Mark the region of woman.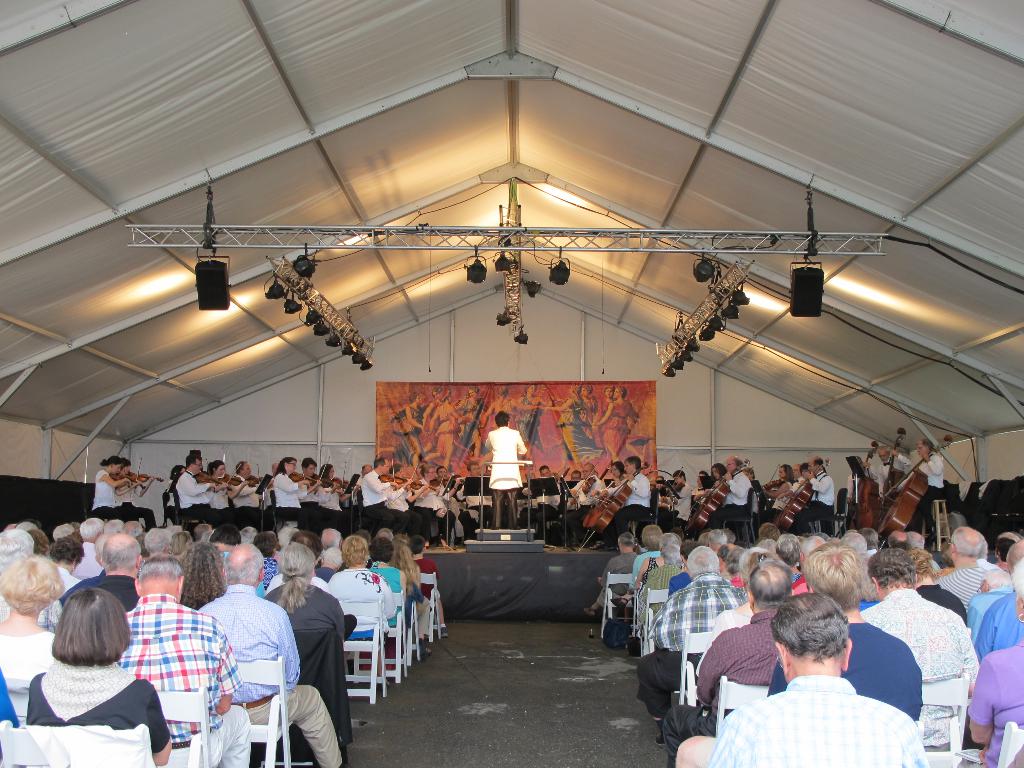
Region: left=611, top=522, right=665, bottom=623.
